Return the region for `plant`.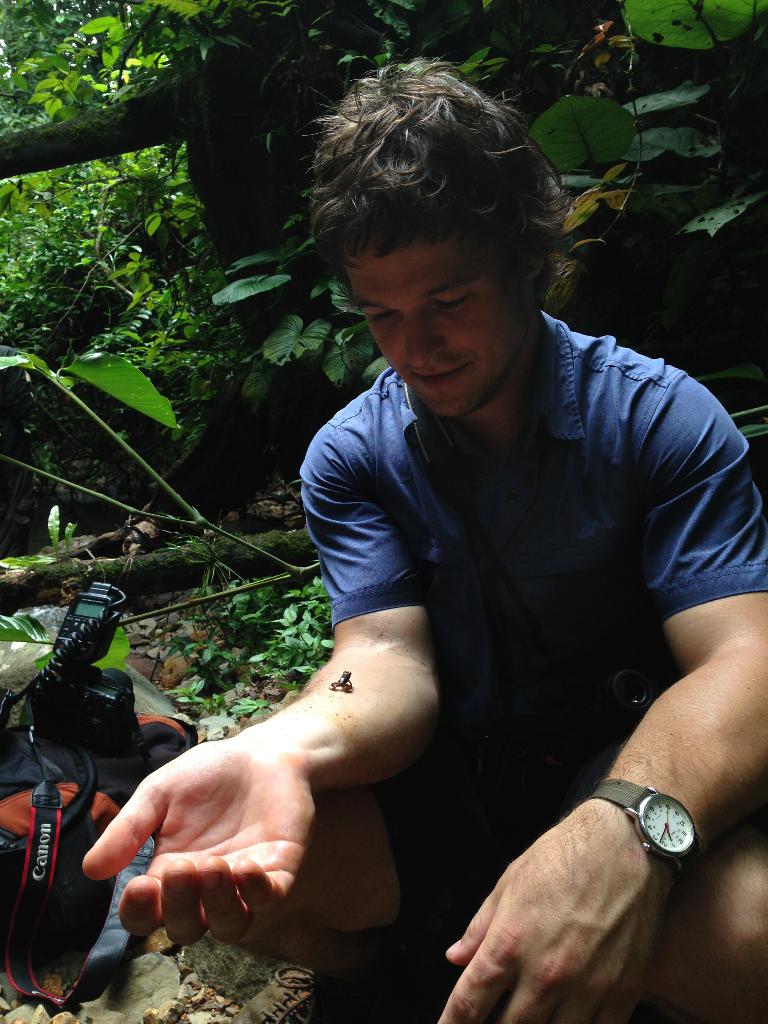
x1=258 y1=577 x2=361 y2=693.
